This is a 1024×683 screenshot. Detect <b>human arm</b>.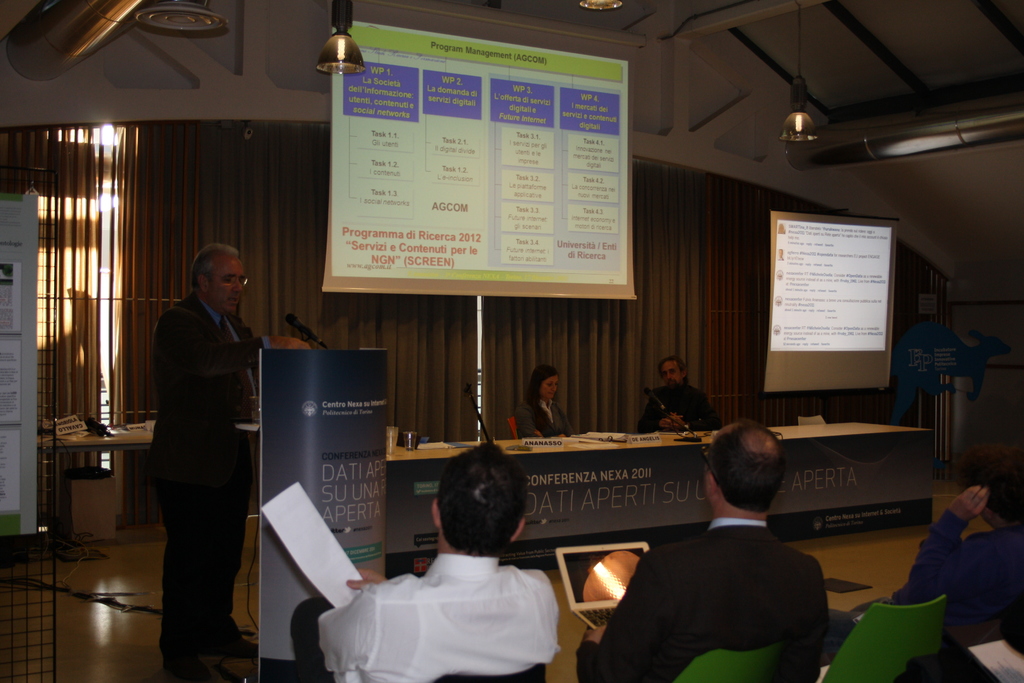
x1=152, y1=300, x2=312, y2=393.
